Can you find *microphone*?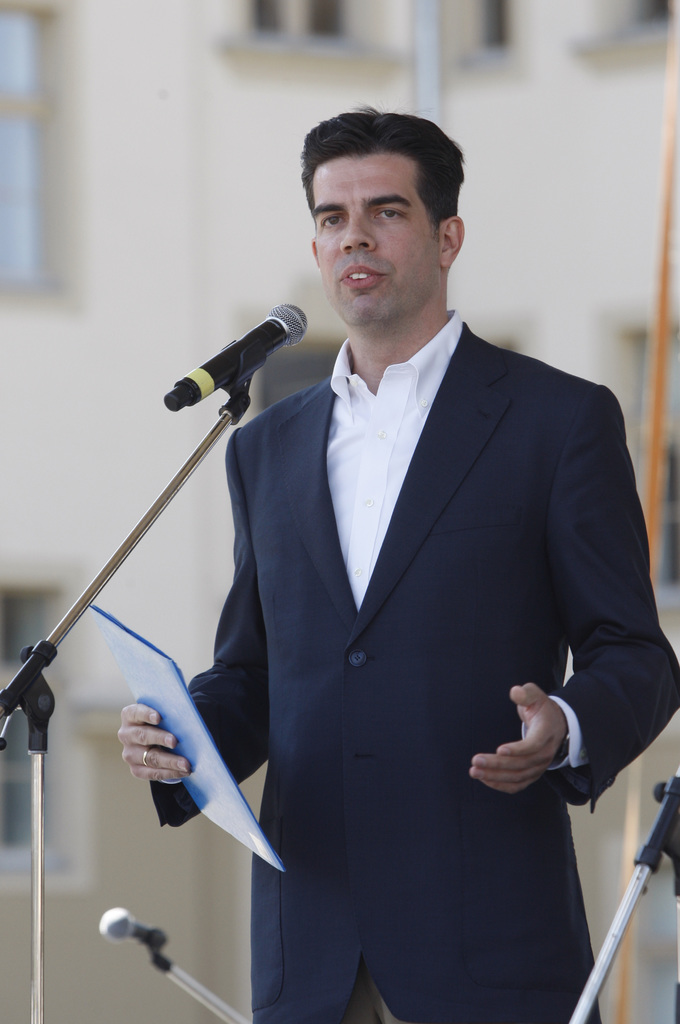
Yes, bounding box: BBox(147, 305, 315, 428).
